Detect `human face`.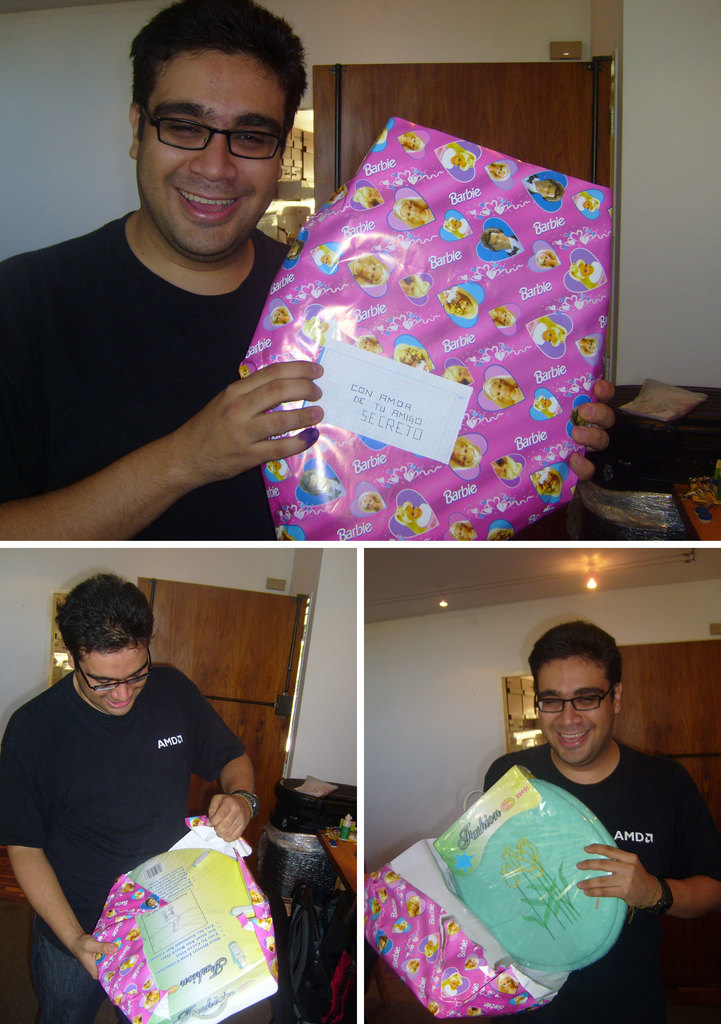
Detected at (left=76, top=645, right=149, bottom=717).
